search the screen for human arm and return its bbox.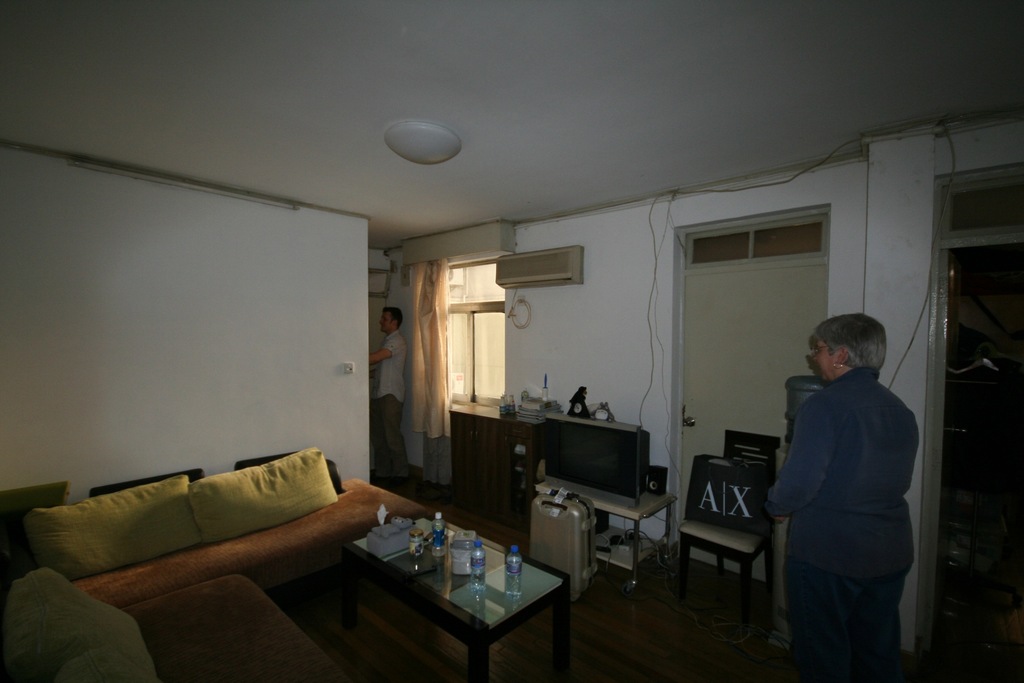
Found: [367,337,399,365].
